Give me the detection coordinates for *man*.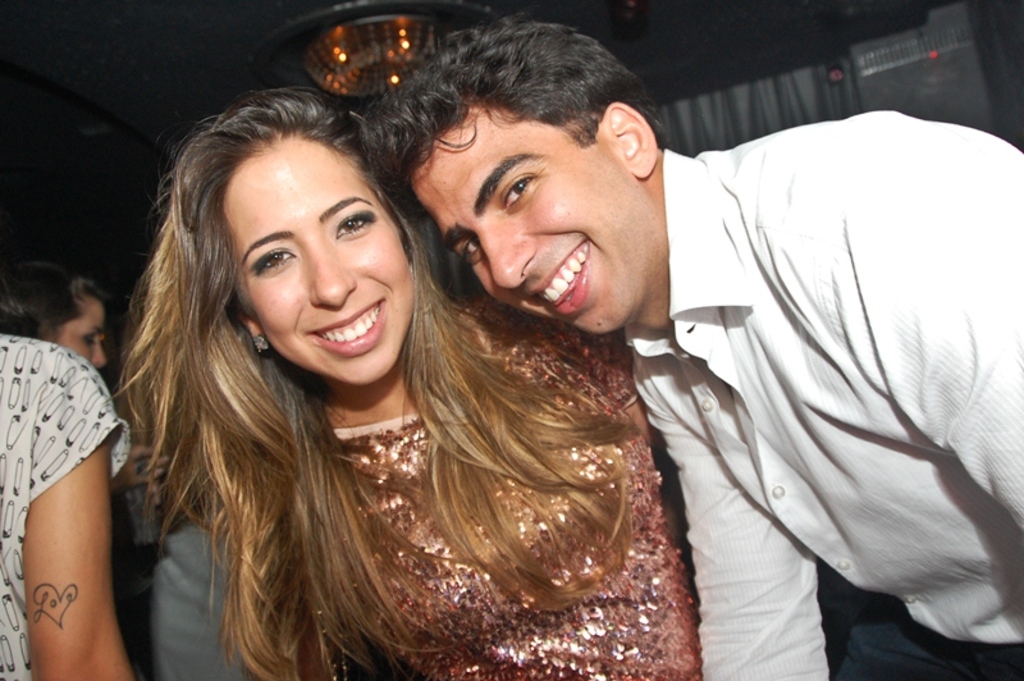
<region>347, 1, 1023, 680</region>.
